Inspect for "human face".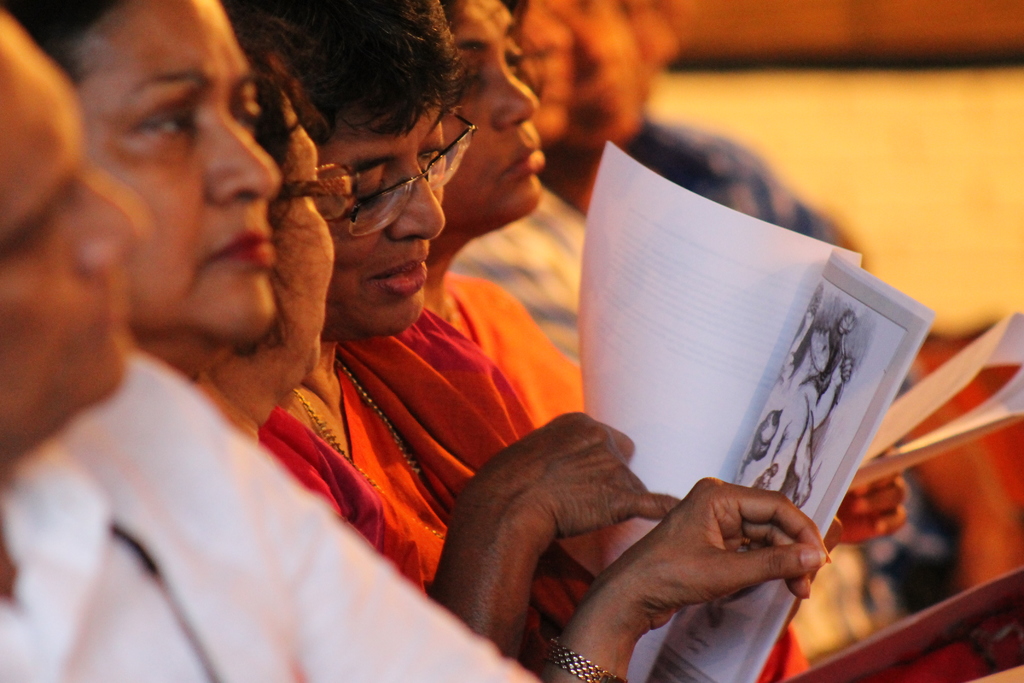
Inspection: [435,0,548,240].
